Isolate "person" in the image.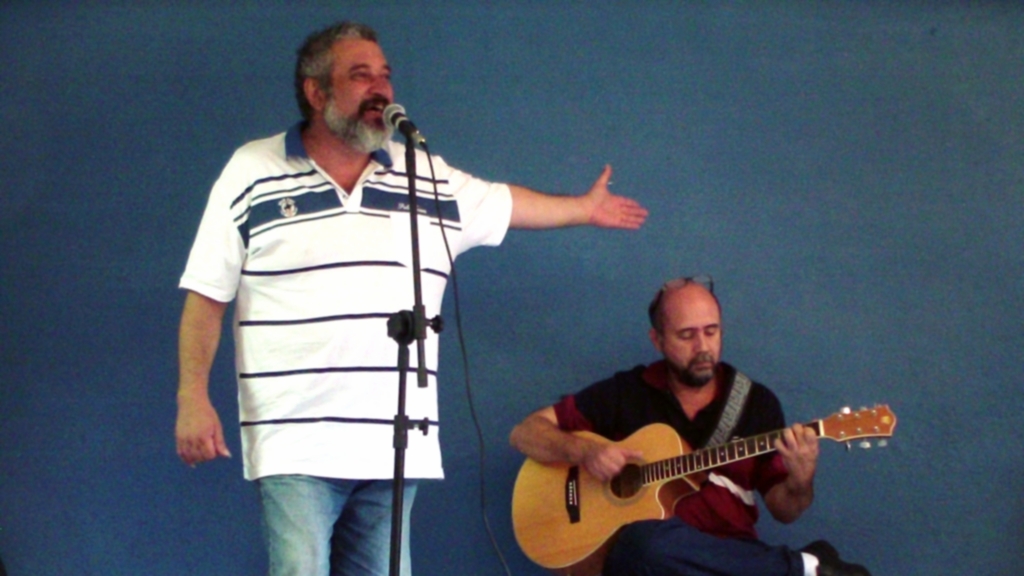
Isolated region: pyautogui.locateOnScreen(174, 17, 648, 575).
